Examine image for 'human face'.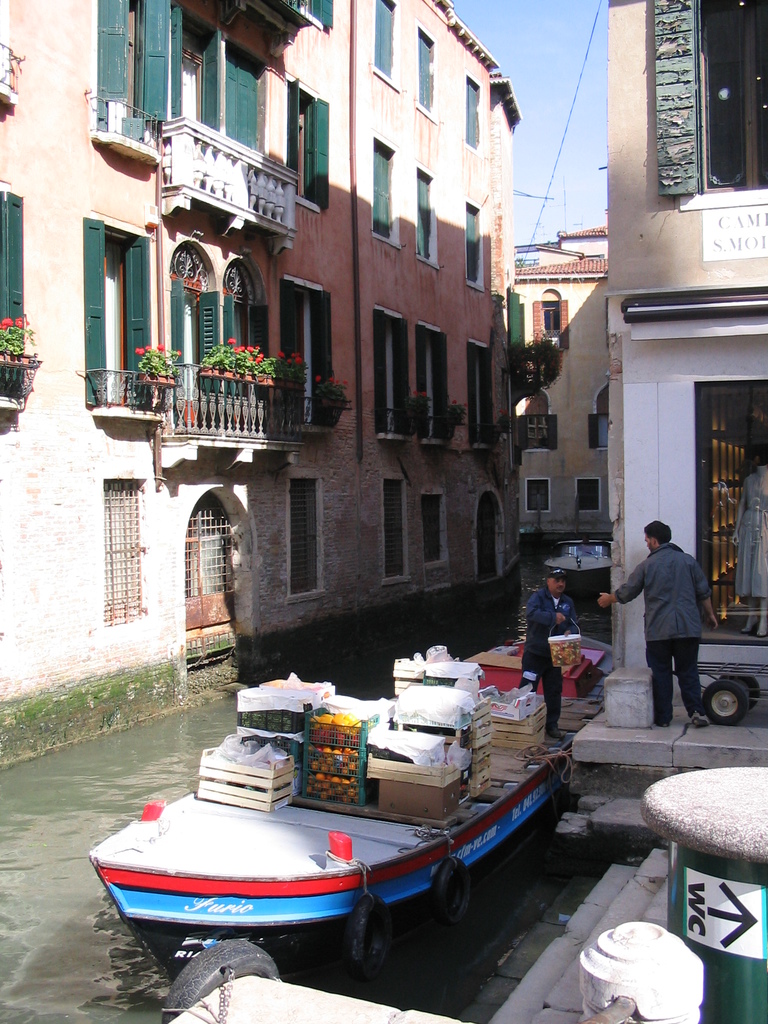
Examination result: (x1=550, y1=580, x2=563, y2=599).
